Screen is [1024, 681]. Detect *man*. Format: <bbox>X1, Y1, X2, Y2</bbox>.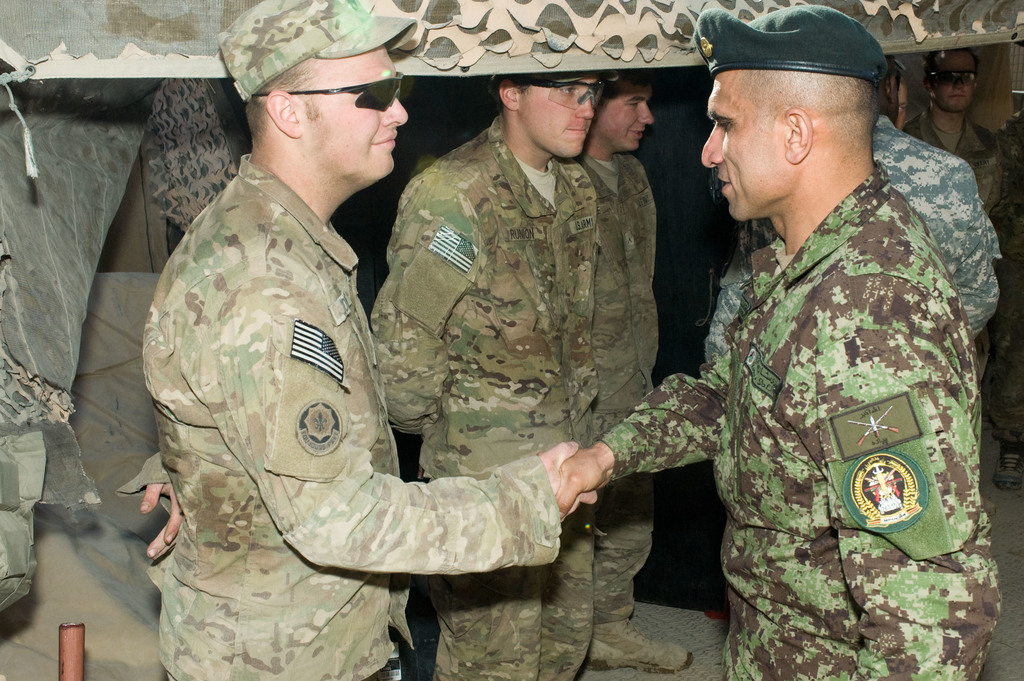
<bbox>566, 68, 695, 680</bbox>.
